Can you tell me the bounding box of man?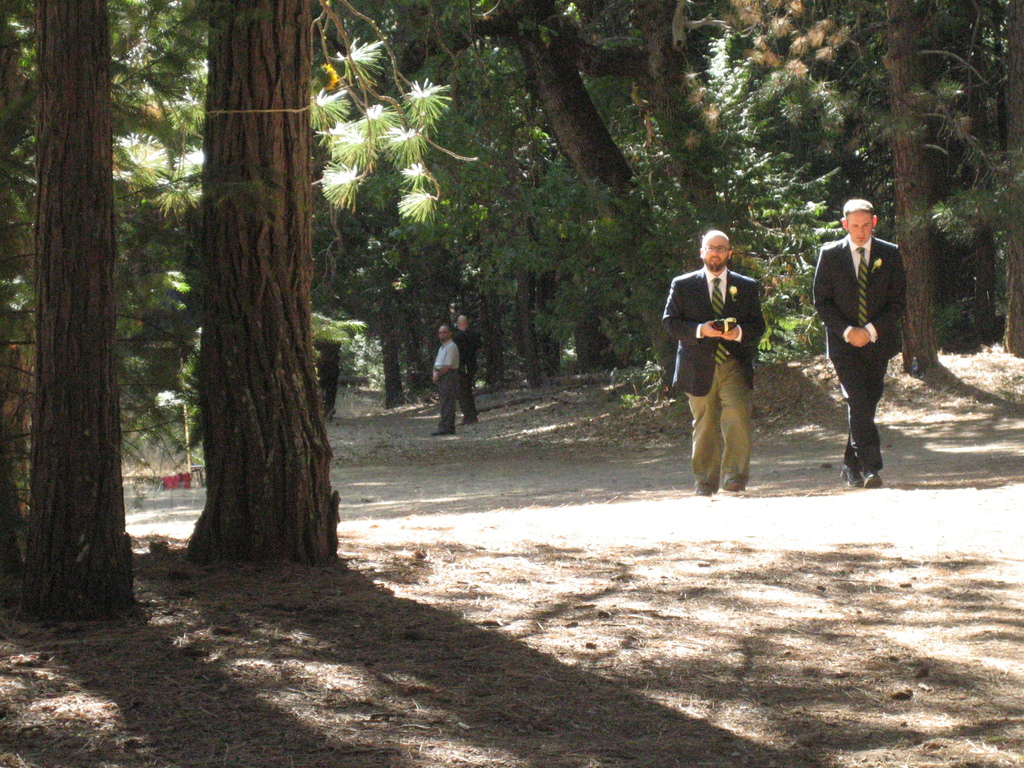
[left=431, top=324, right=464, bottom=436].
